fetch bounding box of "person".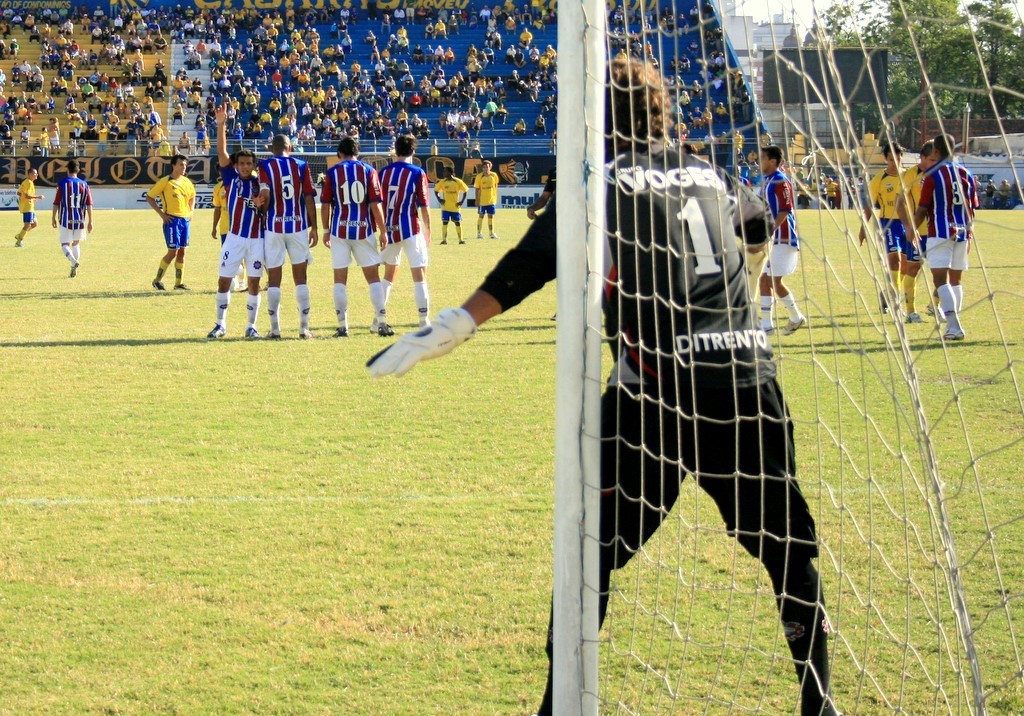
Bbox: bbox=(324, 133, 389, 350).
